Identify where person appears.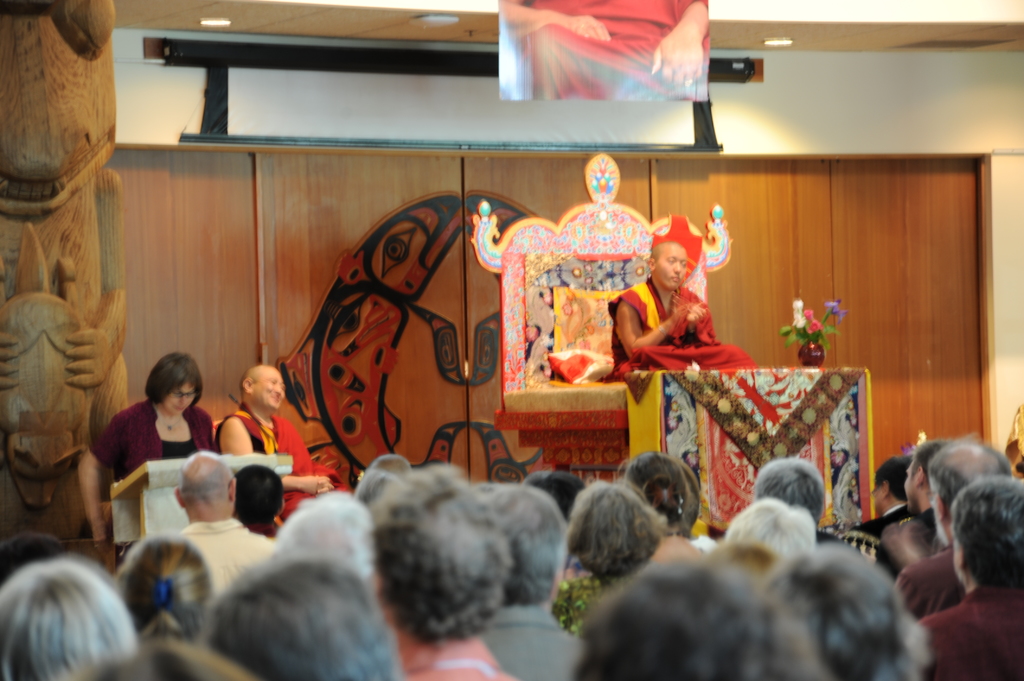
Appears at (left=555, top=477, right=673, bottom=634).
